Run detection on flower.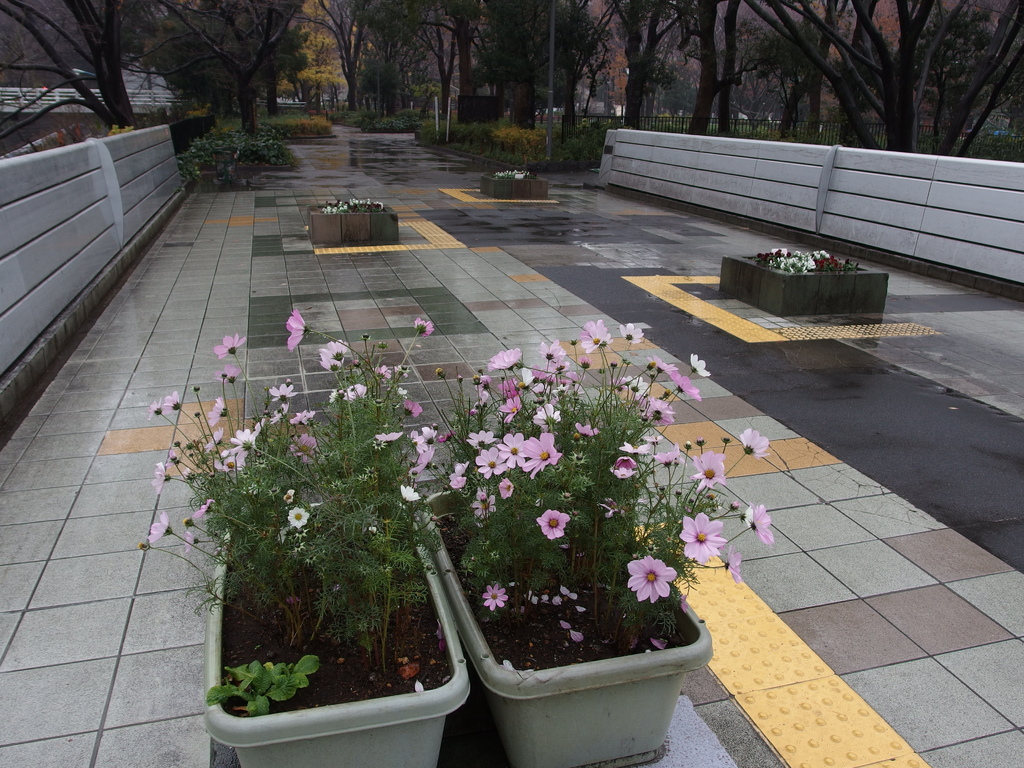
Result: (205, 392, 234, 427).
